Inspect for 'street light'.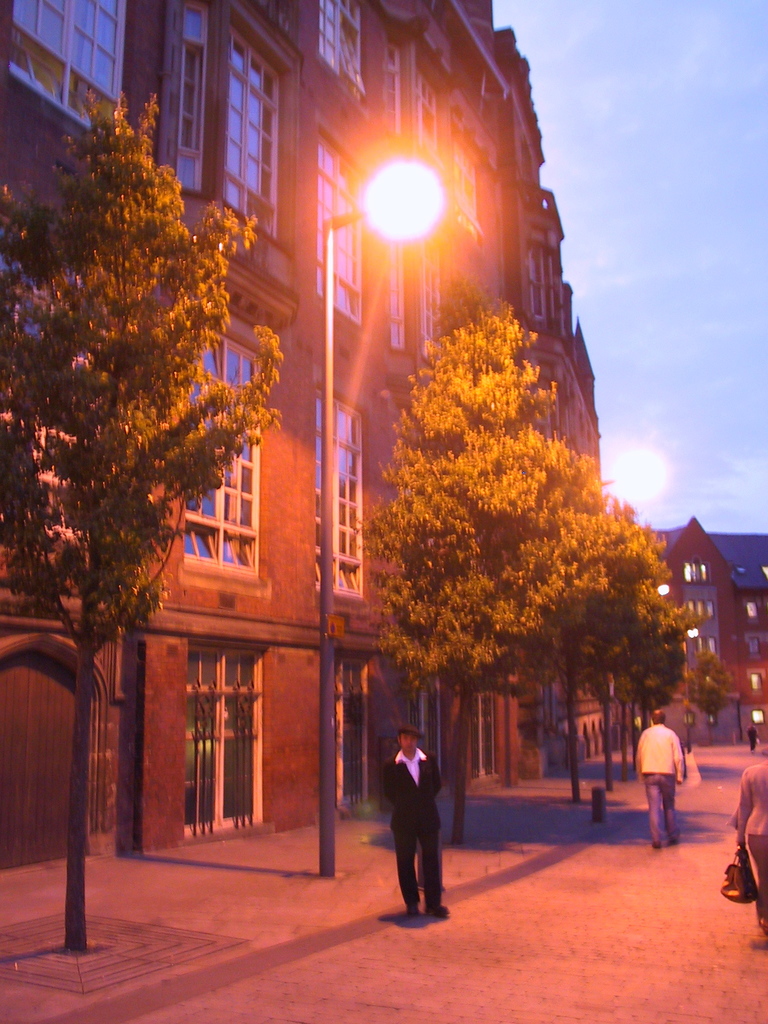
Inspection: 655,621,698,671.
